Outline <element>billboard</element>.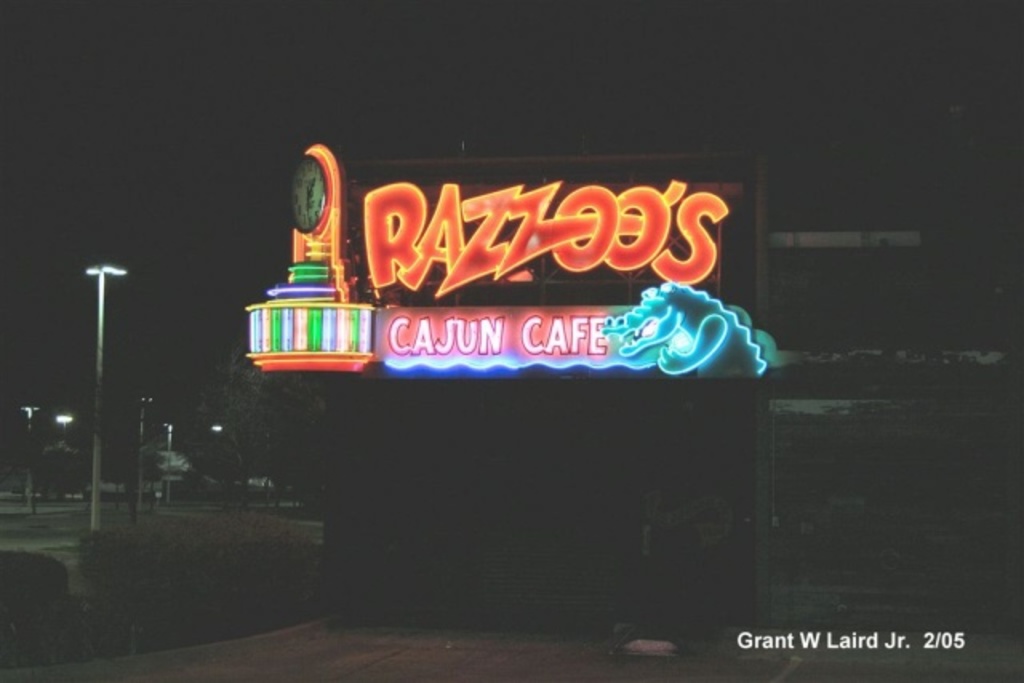
Outline: (266,133,765,398).
